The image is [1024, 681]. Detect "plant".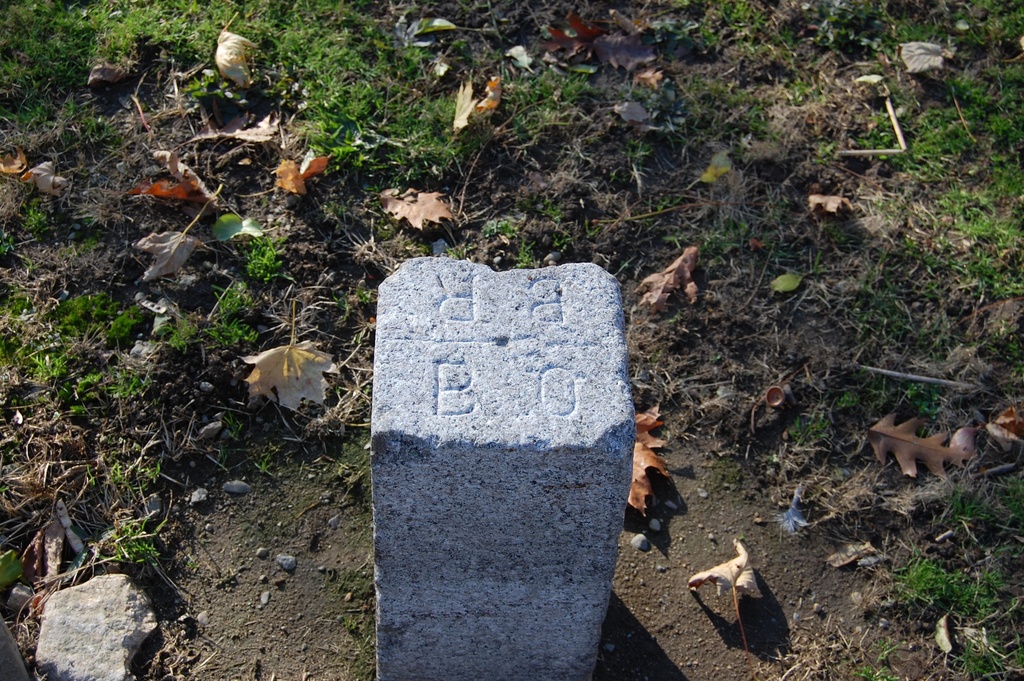
Detection: x1=641, y1=18, x2=719, y2=53.
